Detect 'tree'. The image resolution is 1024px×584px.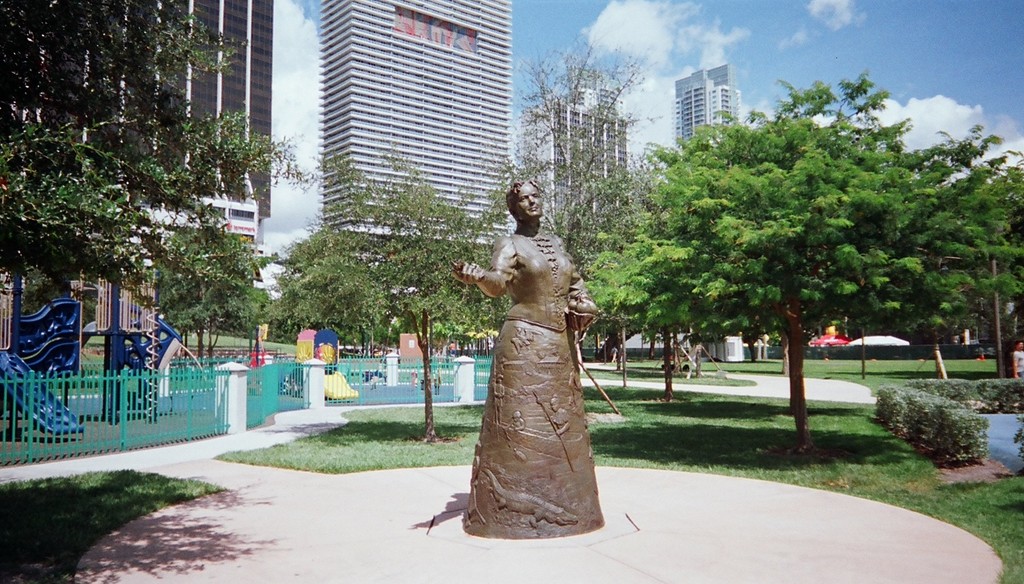
box(979, 145, 1023, 382).
